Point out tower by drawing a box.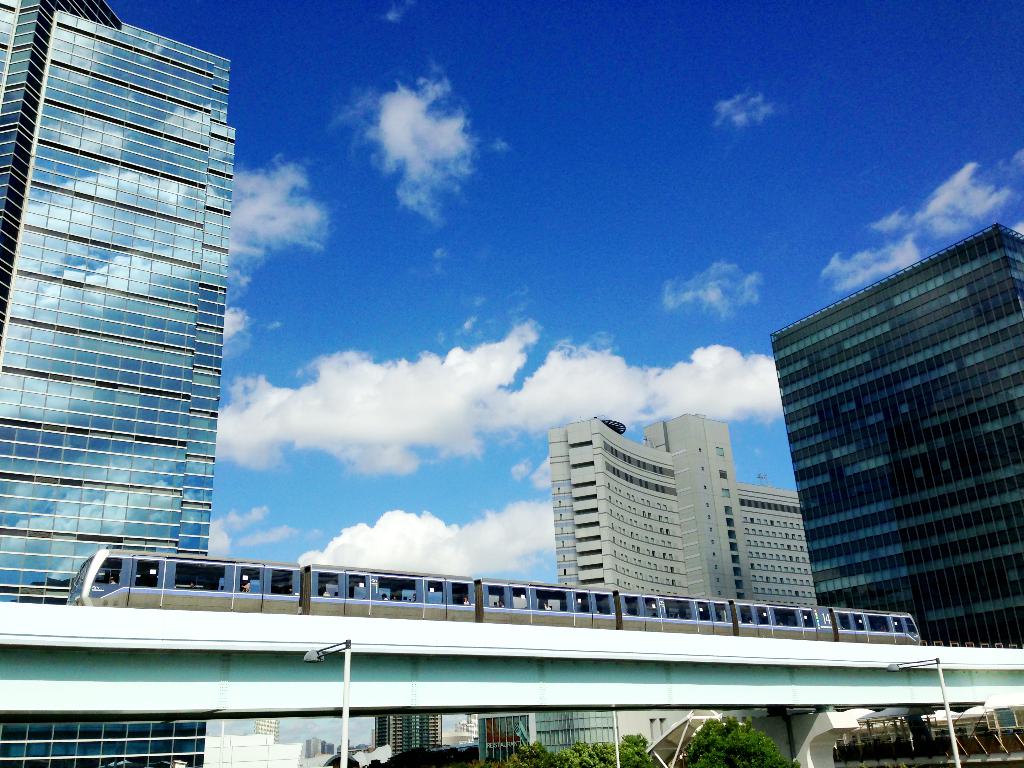
<bbox>23, 12, 256, 583</bbox>.
